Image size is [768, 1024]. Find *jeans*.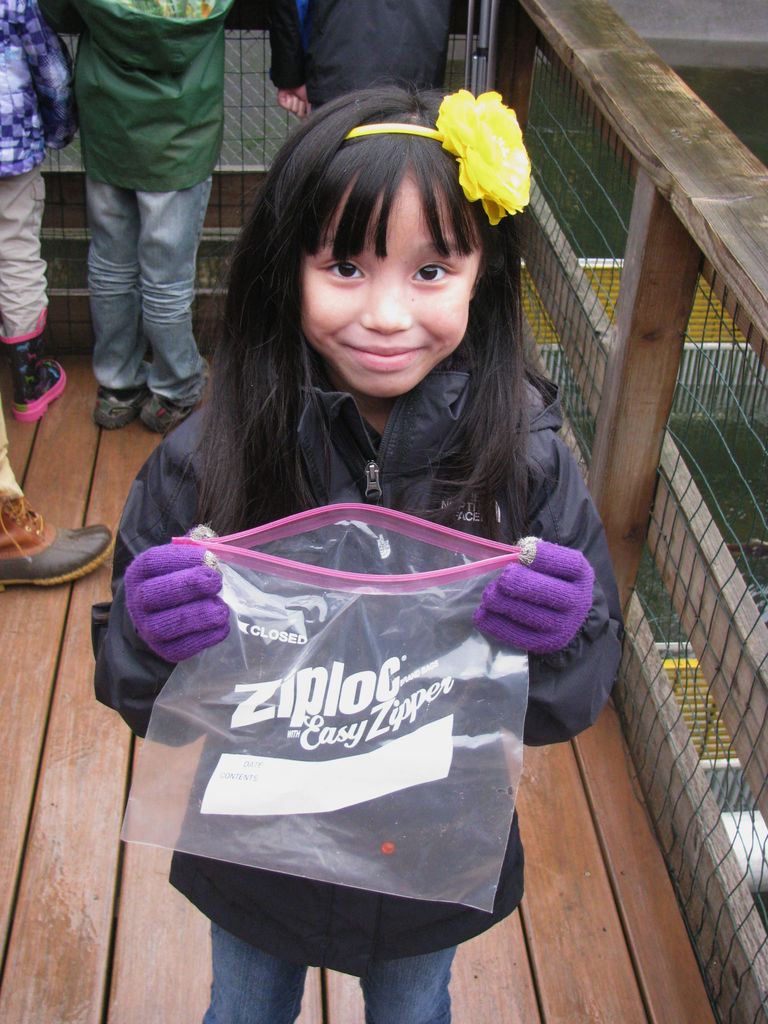
(left=68, top=136, right=209, bottom=406).
